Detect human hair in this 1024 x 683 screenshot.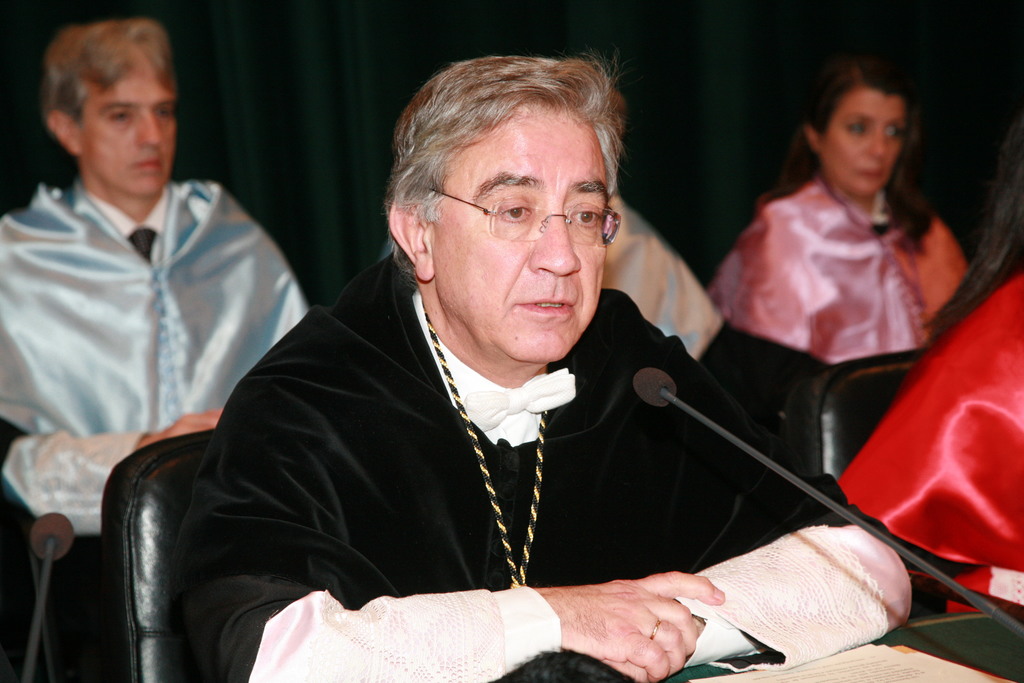
Detection: (920, 106, 1023, 353).
